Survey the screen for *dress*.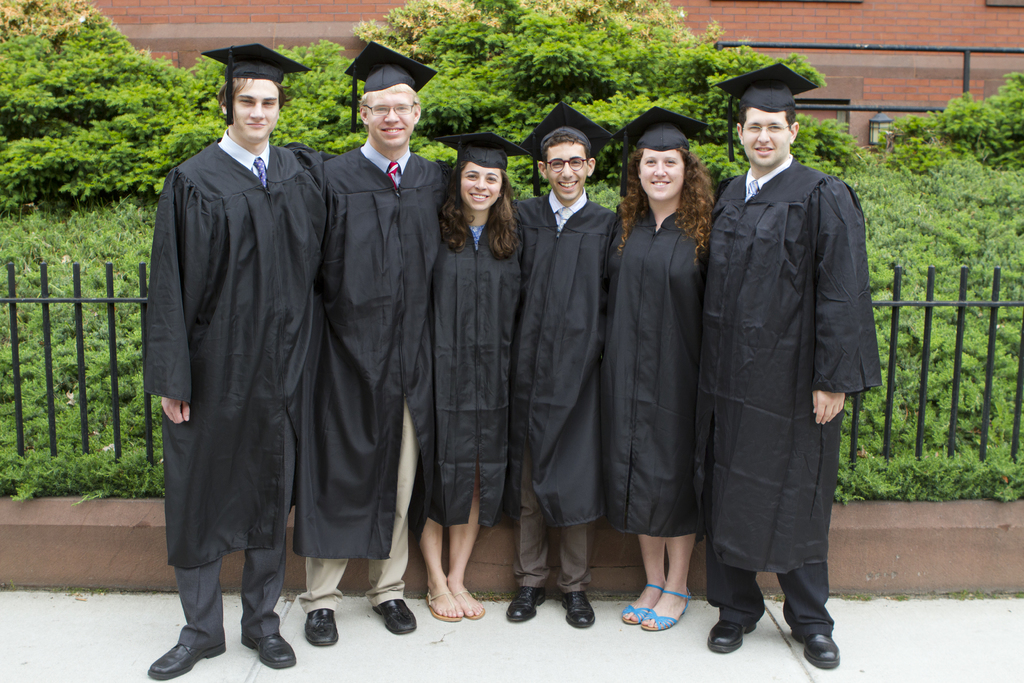
Survey found: <region>512, 204, 609, 530</region>.
